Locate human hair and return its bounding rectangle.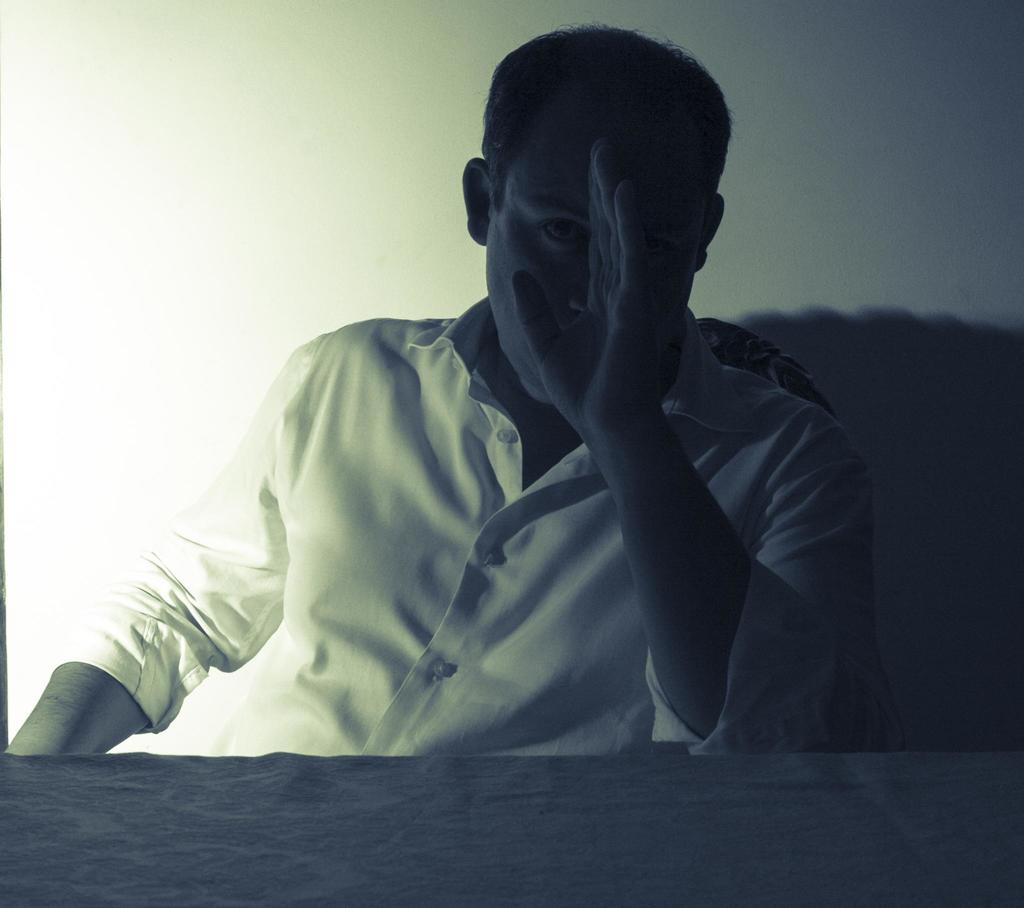
(476, 16, 737, 209).
